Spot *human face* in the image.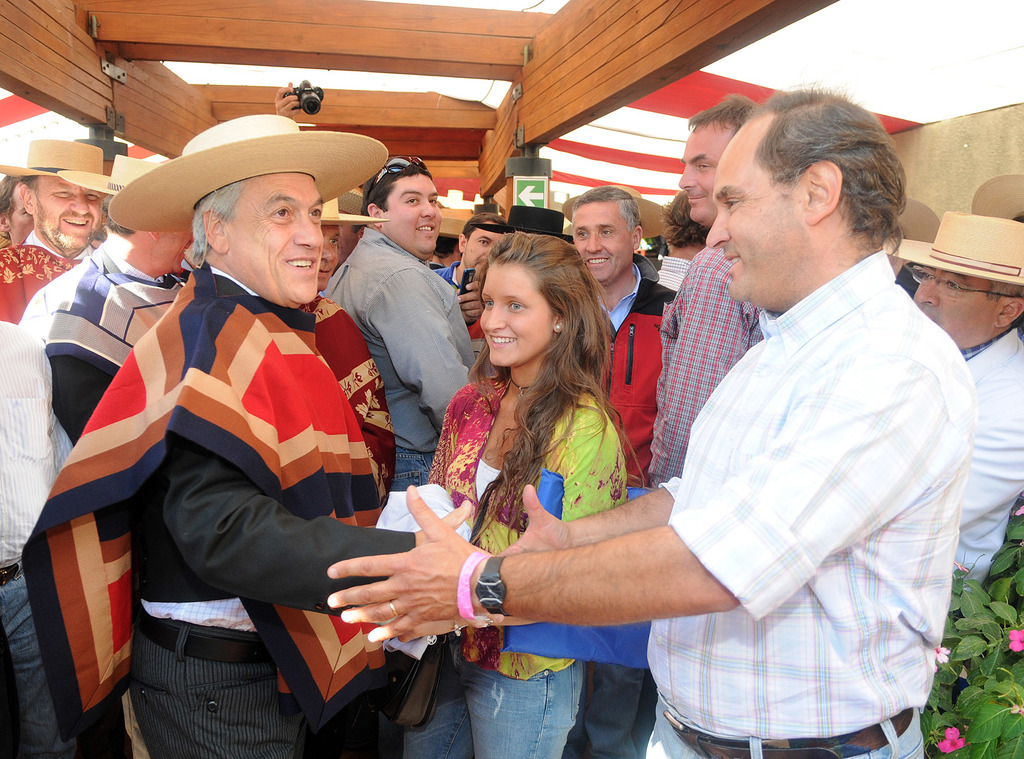
*human face* found at Rect(35, 176, 106, 249).
